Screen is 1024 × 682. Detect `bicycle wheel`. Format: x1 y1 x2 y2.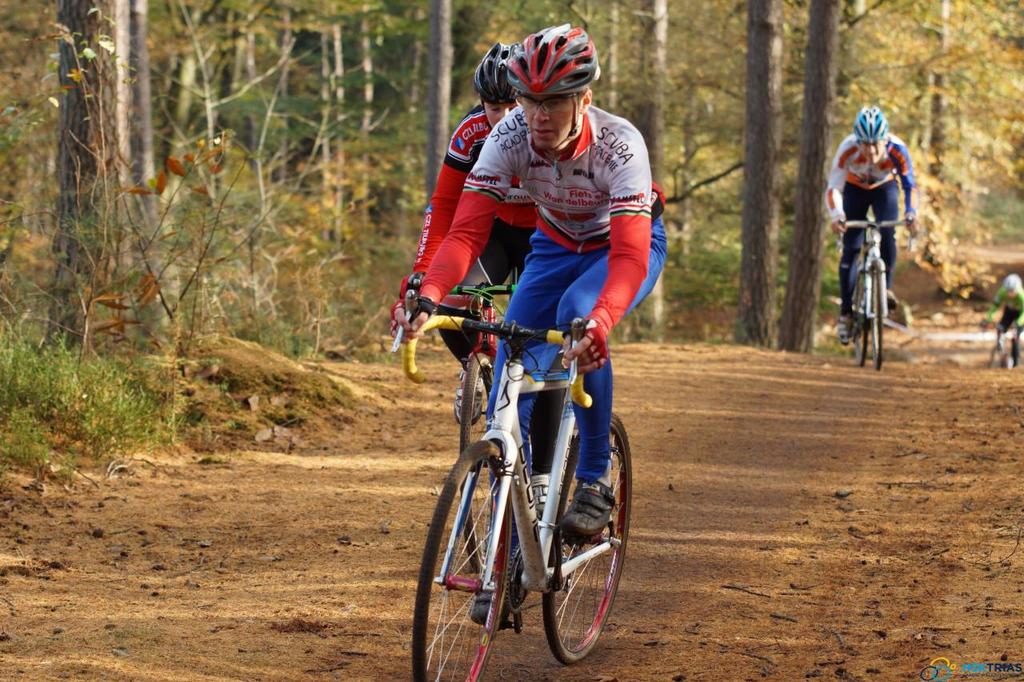
426 462 566 664.
